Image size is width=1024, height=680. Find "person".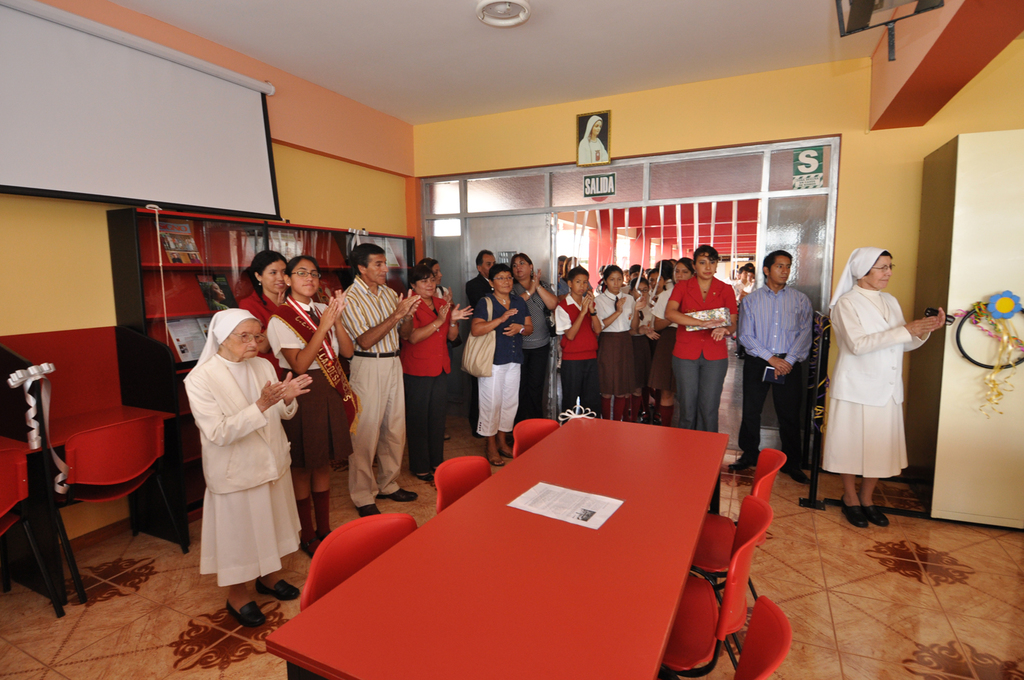
<box>463,249,497,309</box>.
